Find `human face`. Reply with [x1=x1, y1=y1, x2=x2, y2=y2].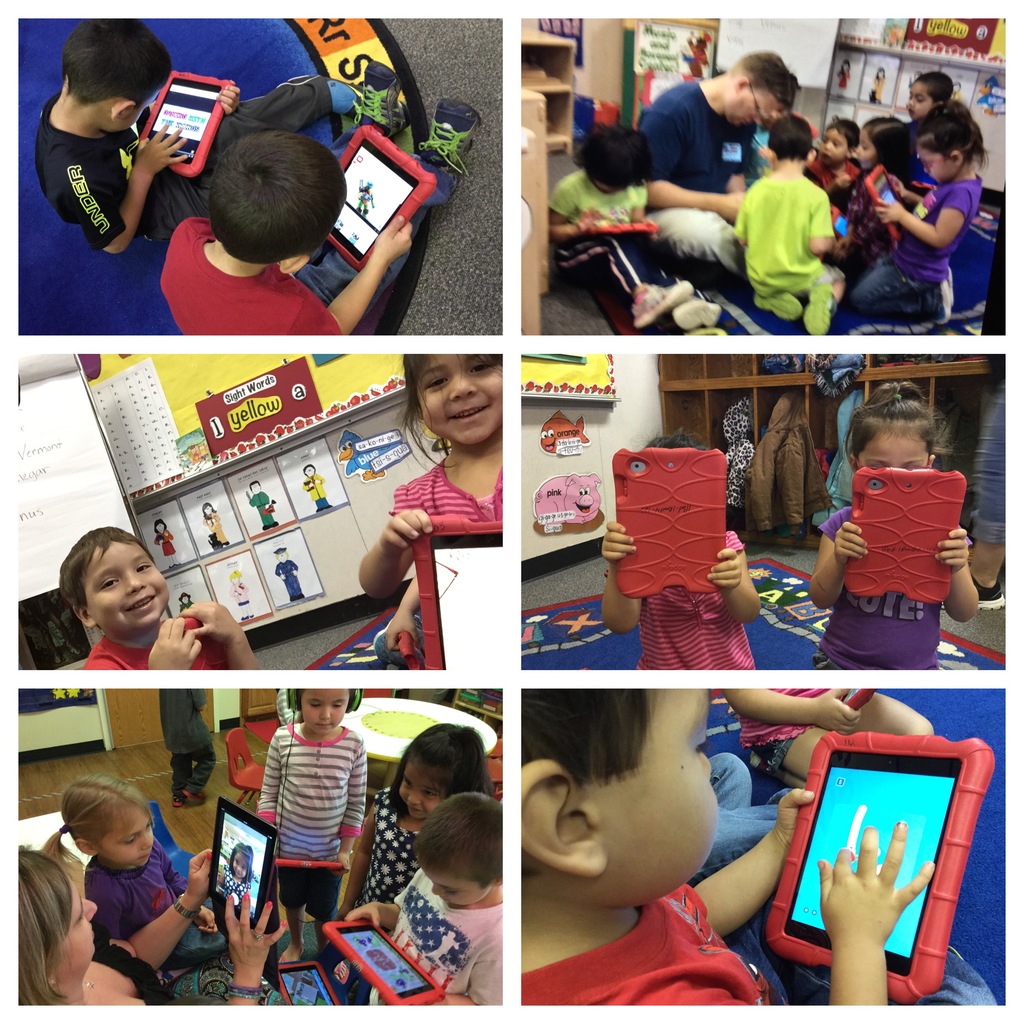
[x1=400, y1=762, x2=444, y2=830].
